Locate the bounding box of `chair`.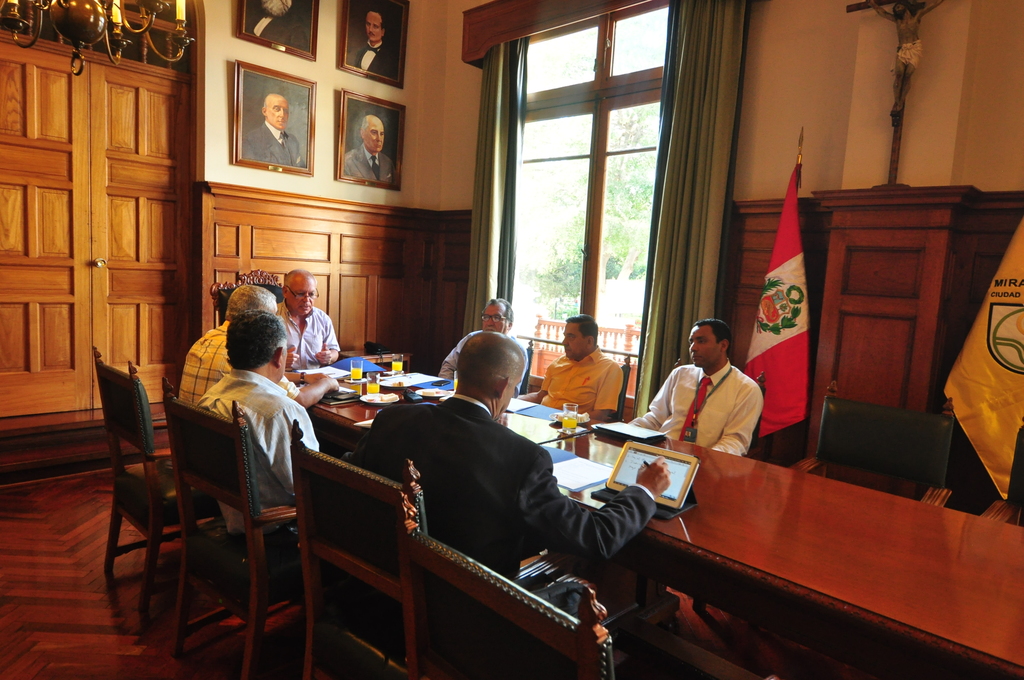
Bounding box: [x1=164, y1=394, x2=306, y2=648].
